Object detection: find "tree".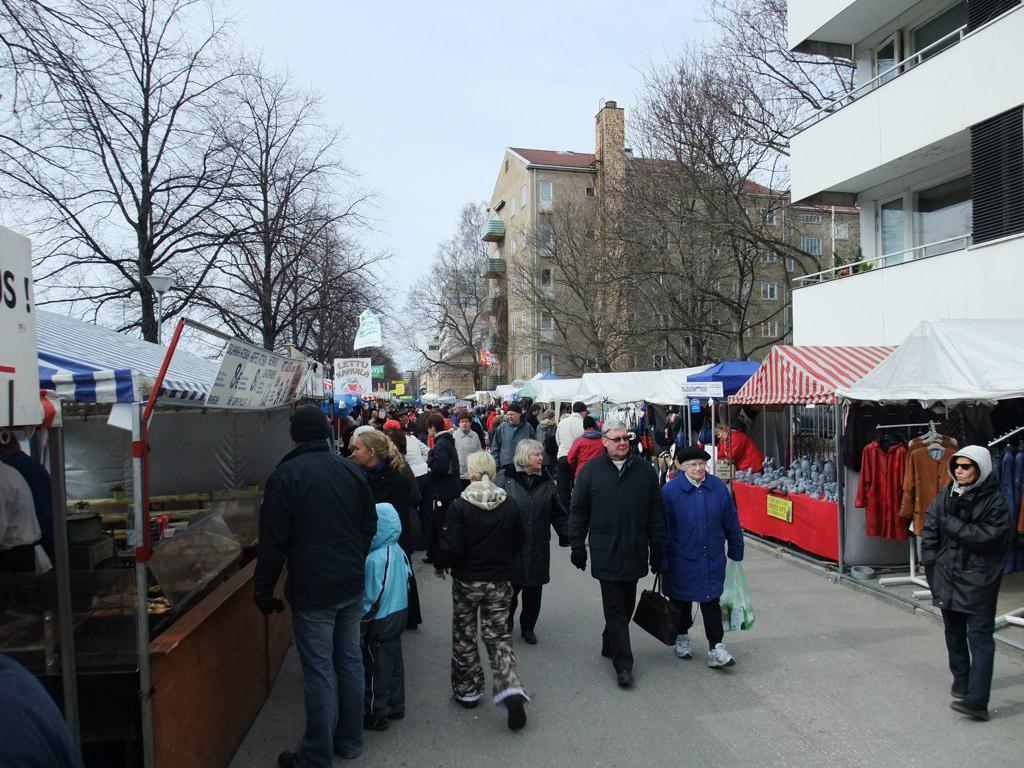
[left=393, top=247, right=516, bottom=391].
